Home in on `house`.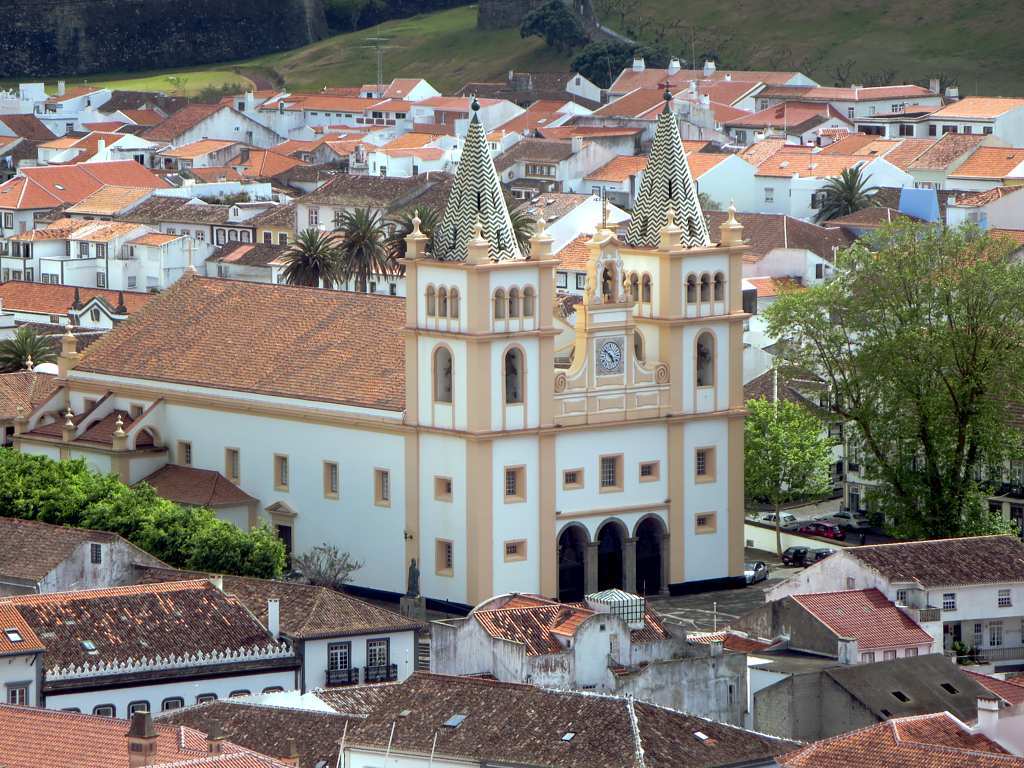
Homed in at {"x1": 756, "y1": 648, "x2": 1008, "y2": 746}.
